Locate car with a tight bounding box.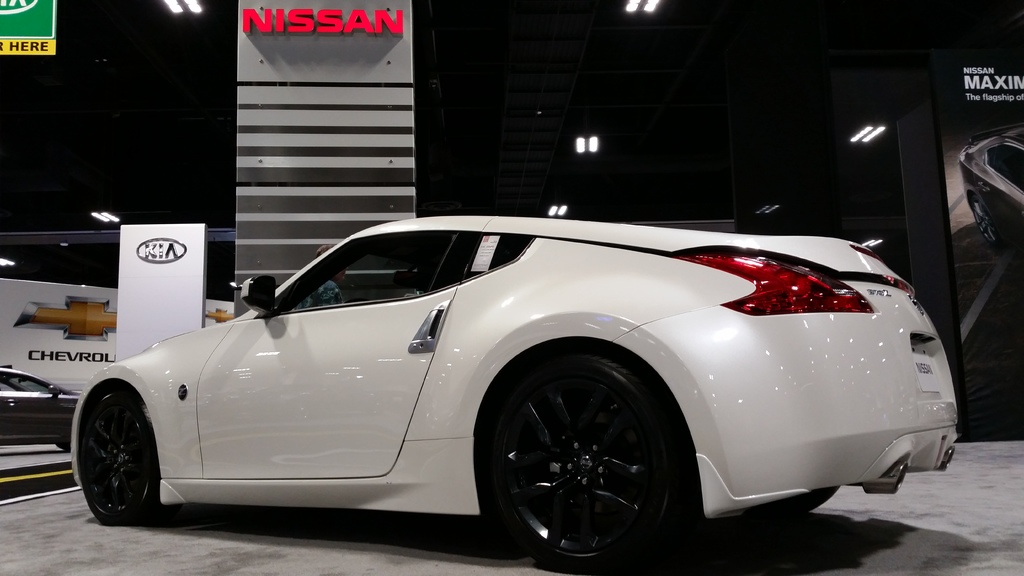
51:200:956:547.
